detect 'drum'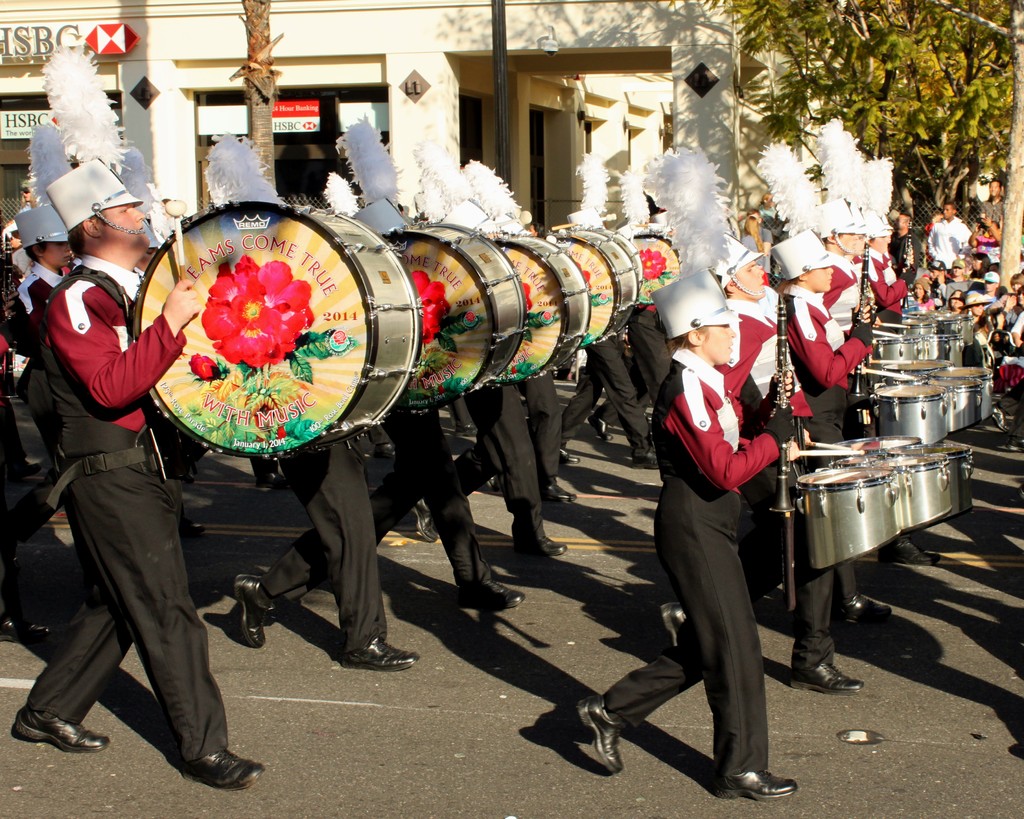
BBox(896, 315, 928, 342)
